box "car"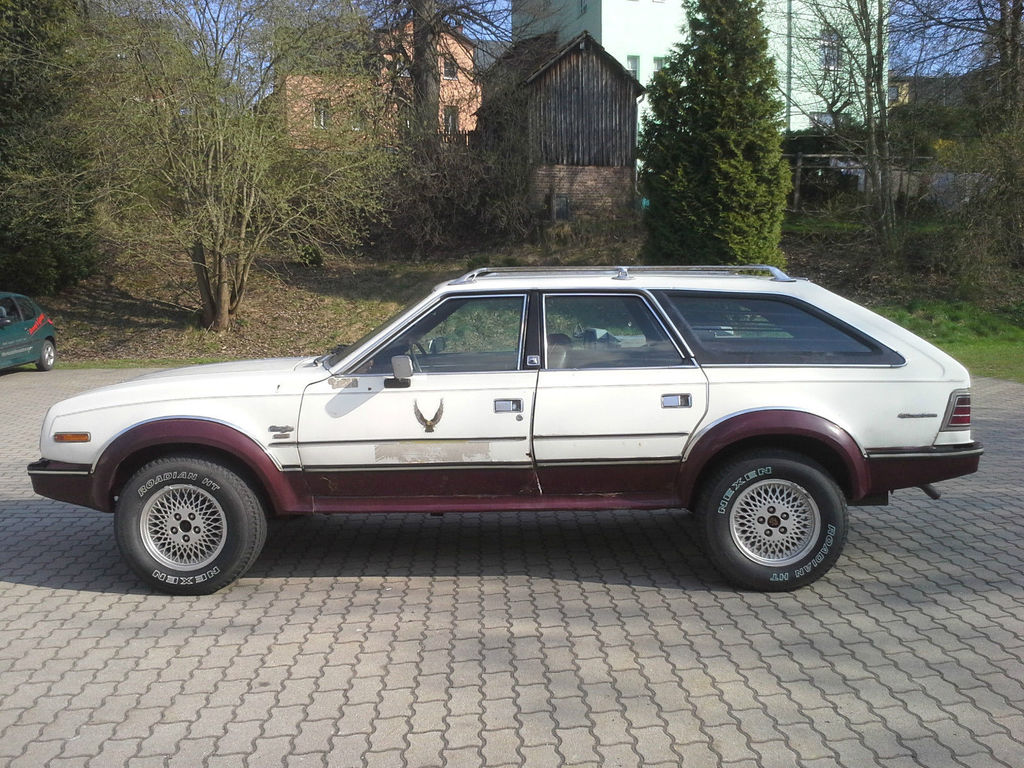
{"left": 0, "top": 289, "right": 57, "bottom": 367}
